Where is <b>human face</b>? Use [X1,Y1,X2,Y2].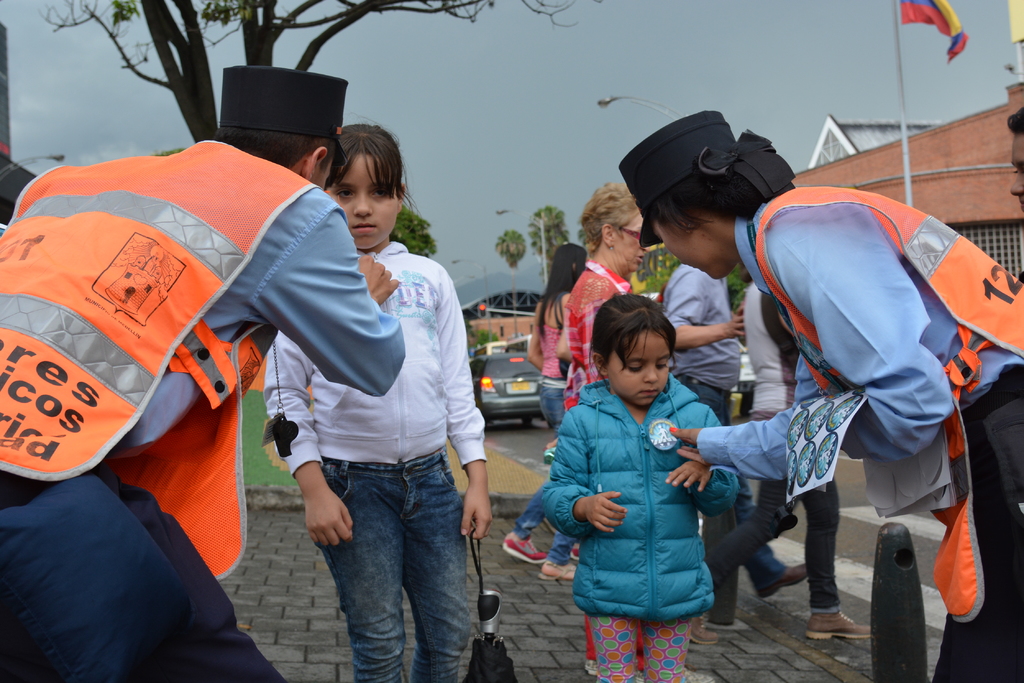
[652,210,721,282].
